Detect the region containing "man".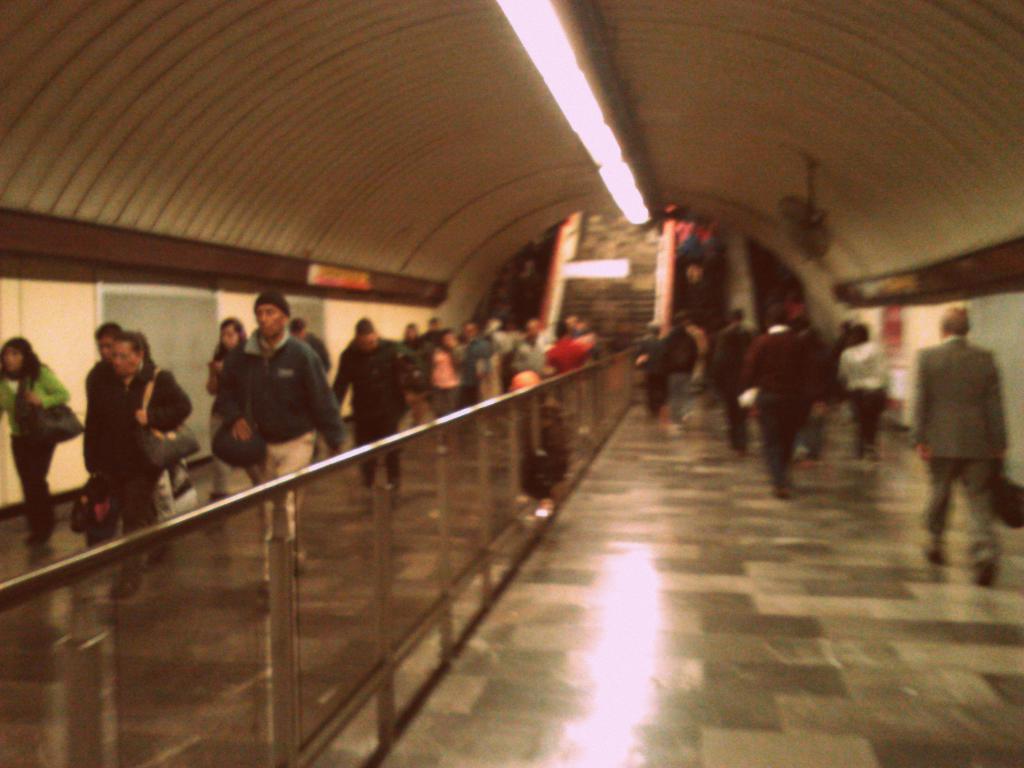
(x1=71, y1=320, x2=125, y2=547).
